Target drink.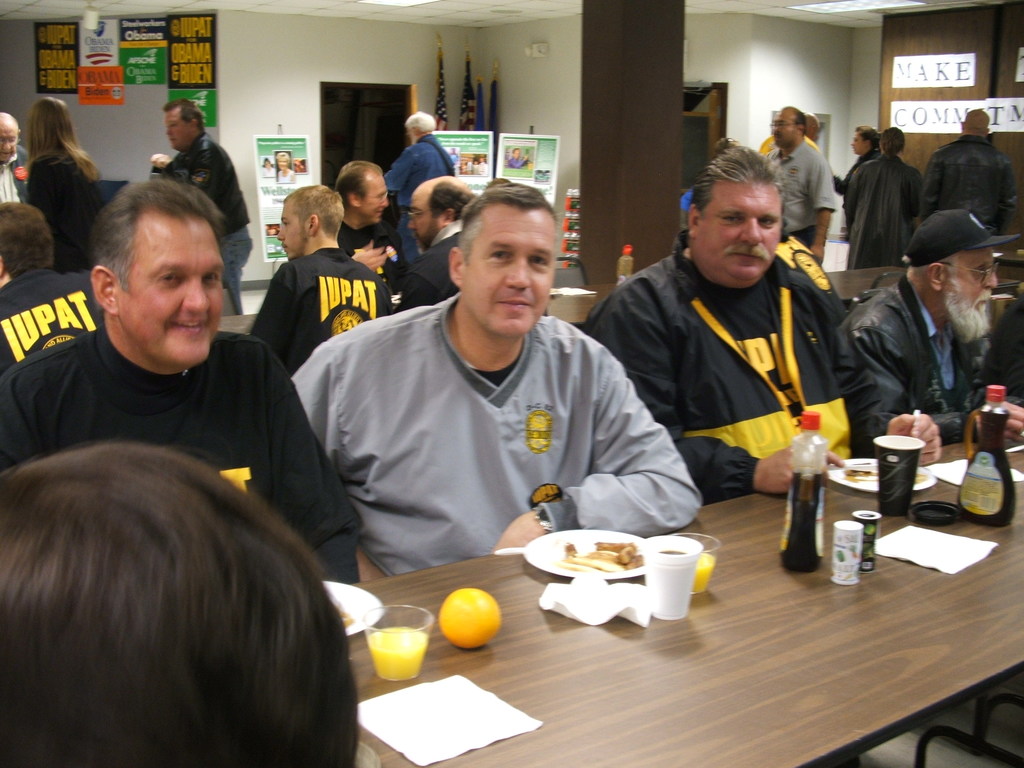
Target region: (643,546,697,614).
